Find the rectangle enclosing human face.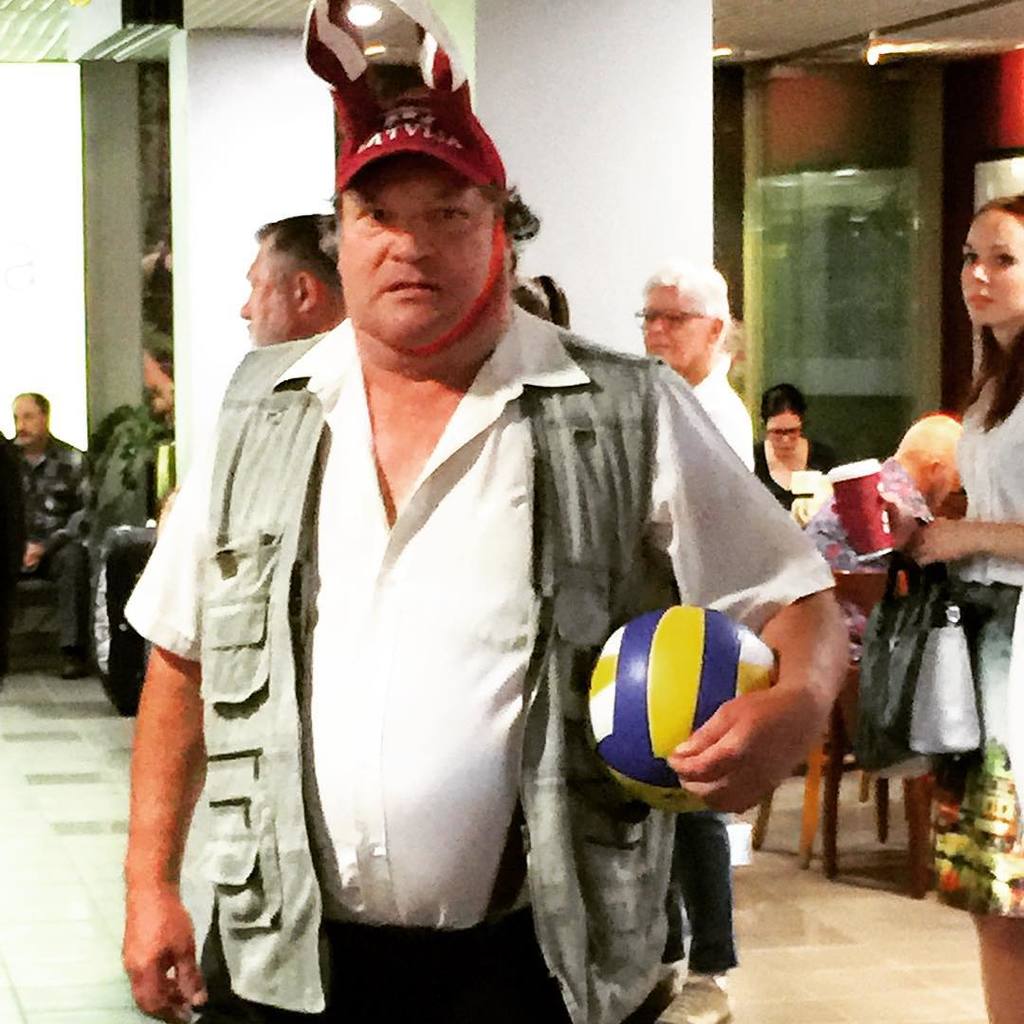
x1=11 y1=393 x2=43 y2=447.
